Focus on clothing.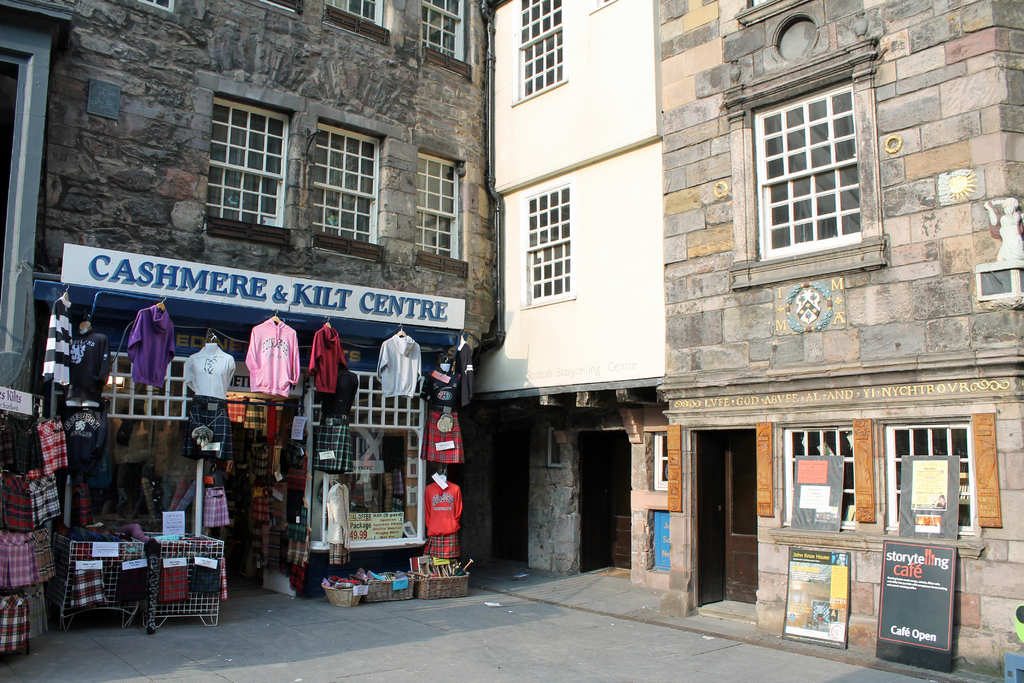
Focused at [1, 532, 35, 590].
